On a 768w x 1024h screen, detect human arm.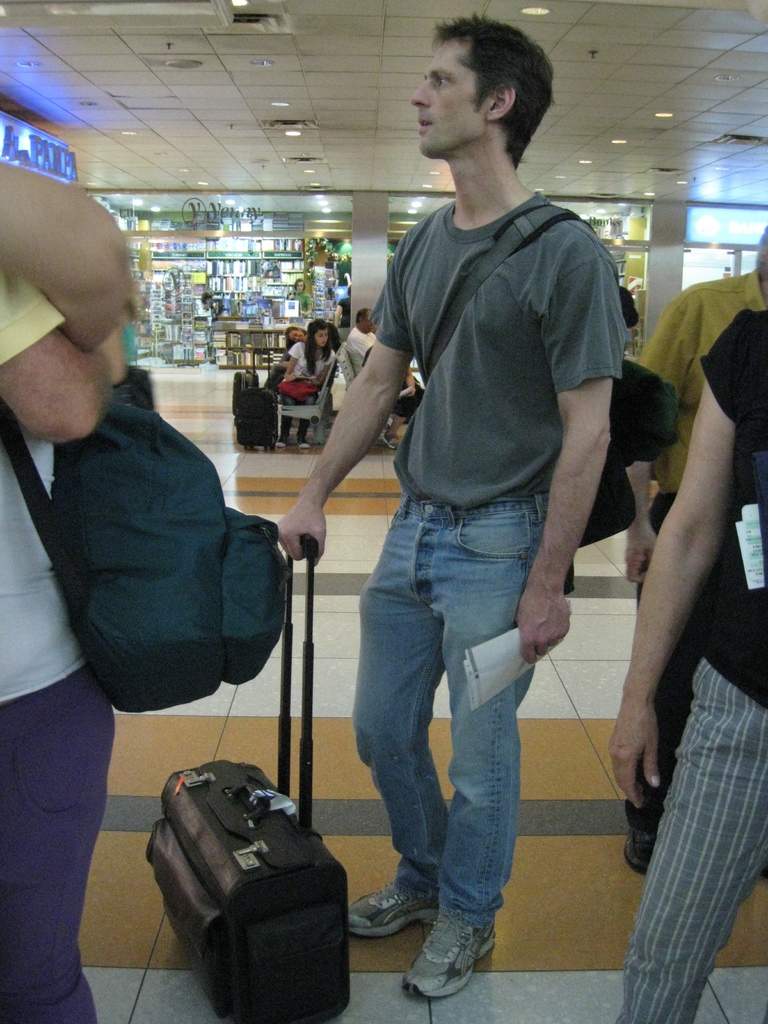
{"left": 349, "top": 330, "right": 405, "bottom": 397}.
